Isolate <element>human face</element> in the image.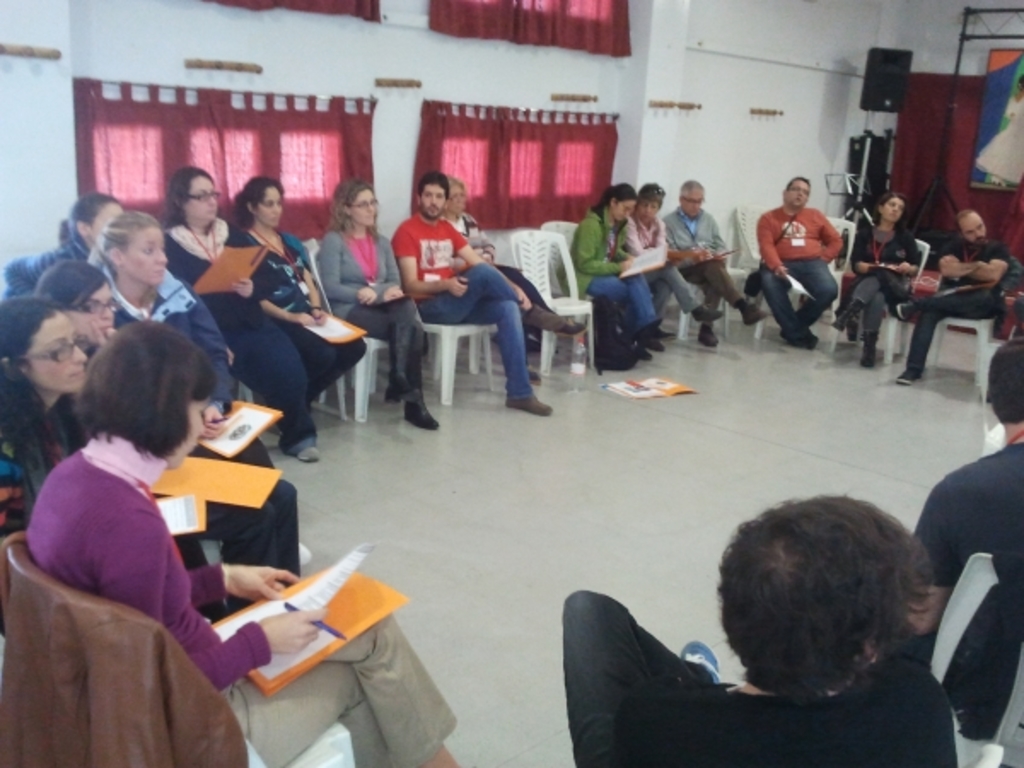
Isolated region: [123,224,167,283].
